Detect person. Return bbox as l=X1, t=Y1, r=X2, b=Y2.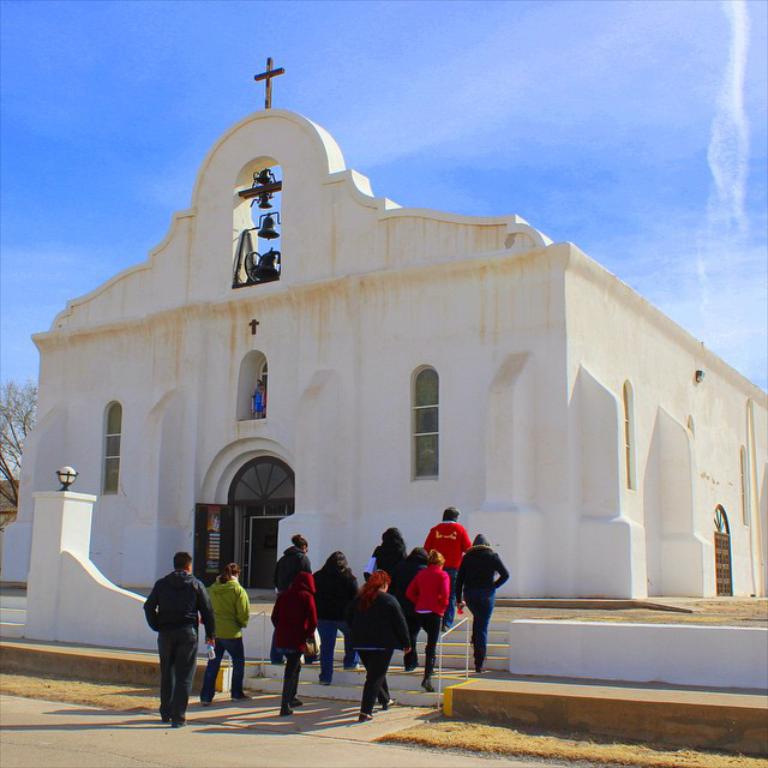
l=272, t=570, r=319, b=716.
